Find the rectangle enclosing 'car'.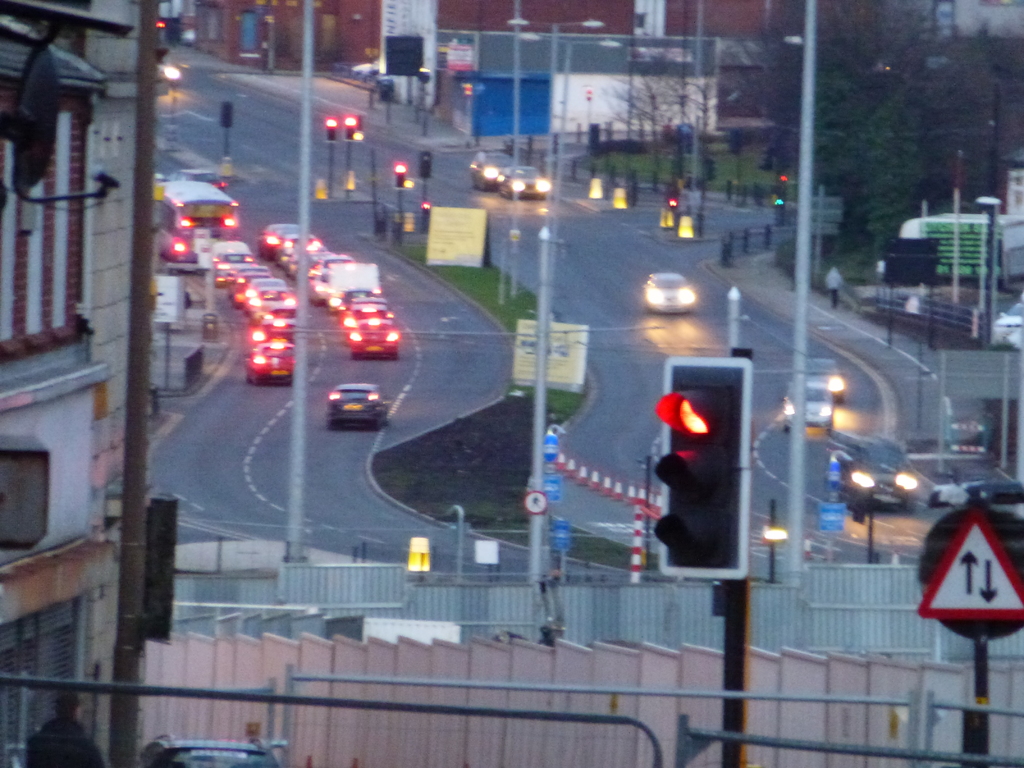
box(212, 240, 256, 290).
